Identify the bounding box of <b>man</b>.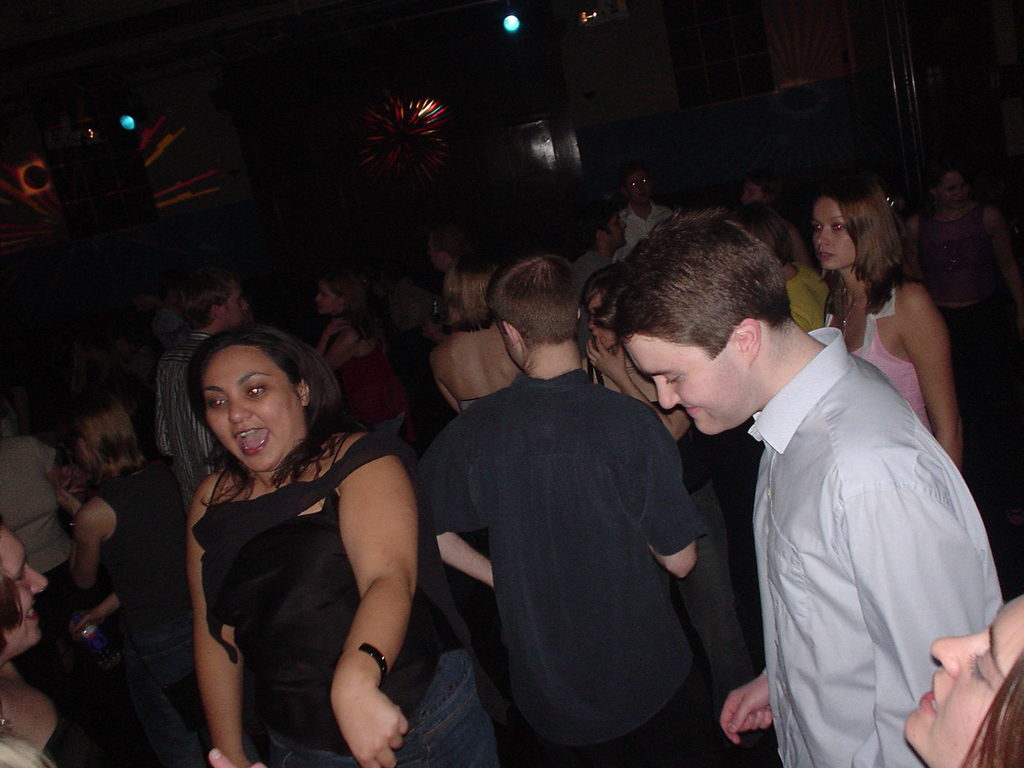
rect(152, 268, 250, 519).
